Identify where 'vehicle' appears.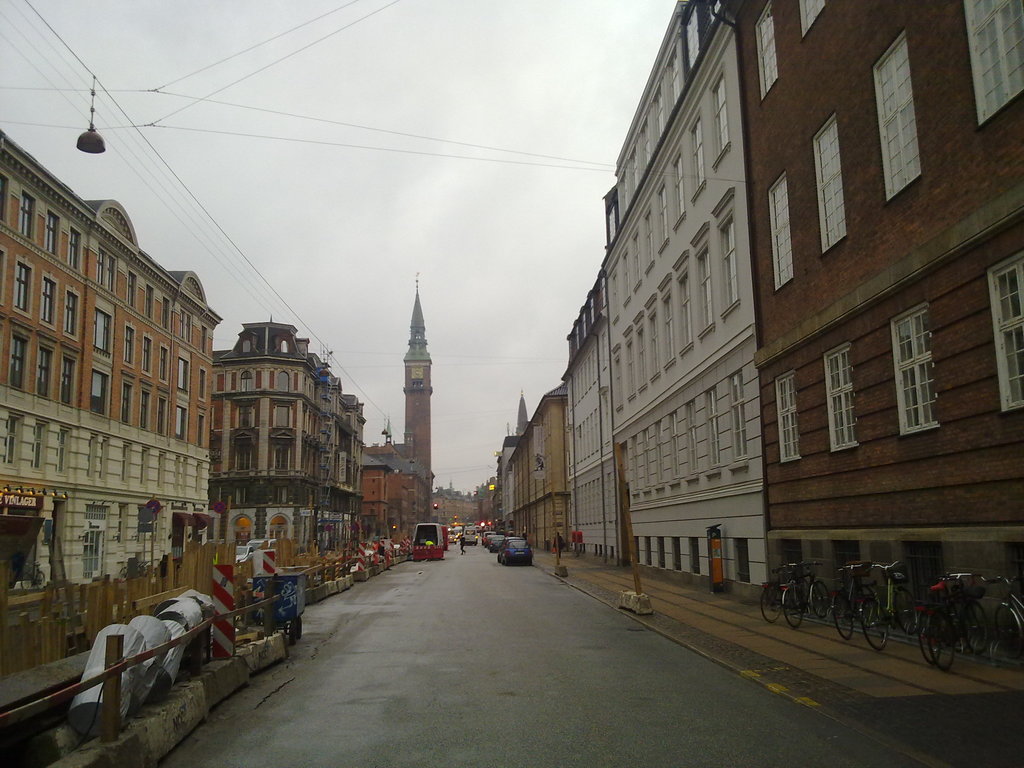
Appears at box=[831, 556, 874, 641].
